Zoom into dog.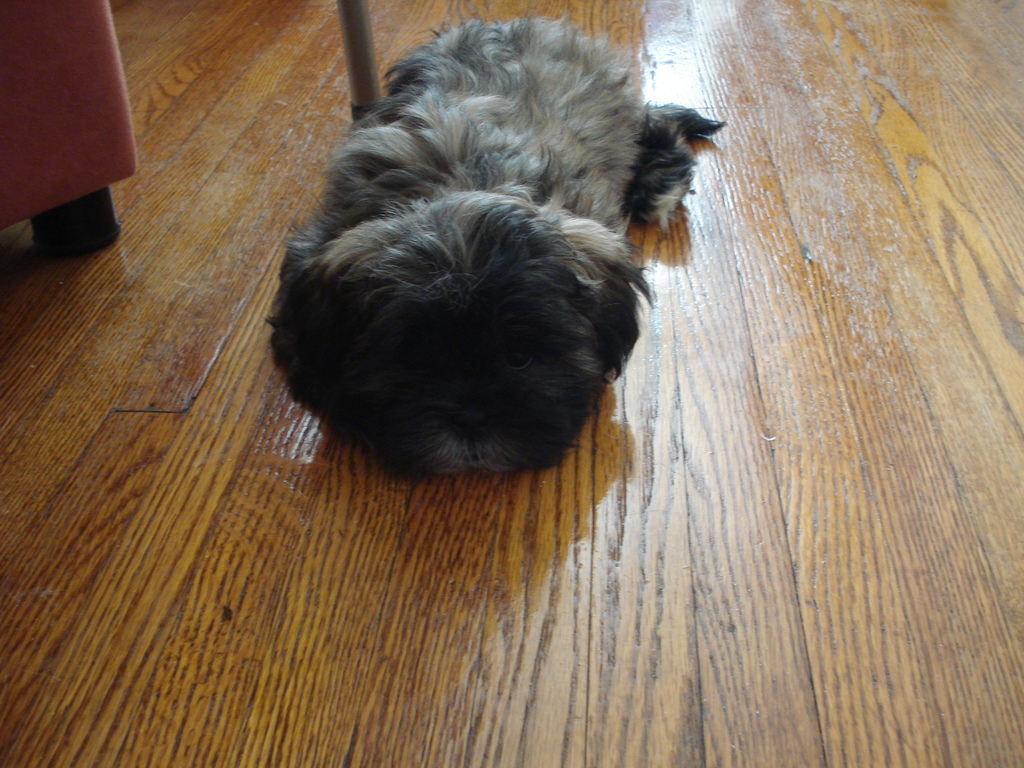
Zoom target: crop(267, 12, 728, 479).
